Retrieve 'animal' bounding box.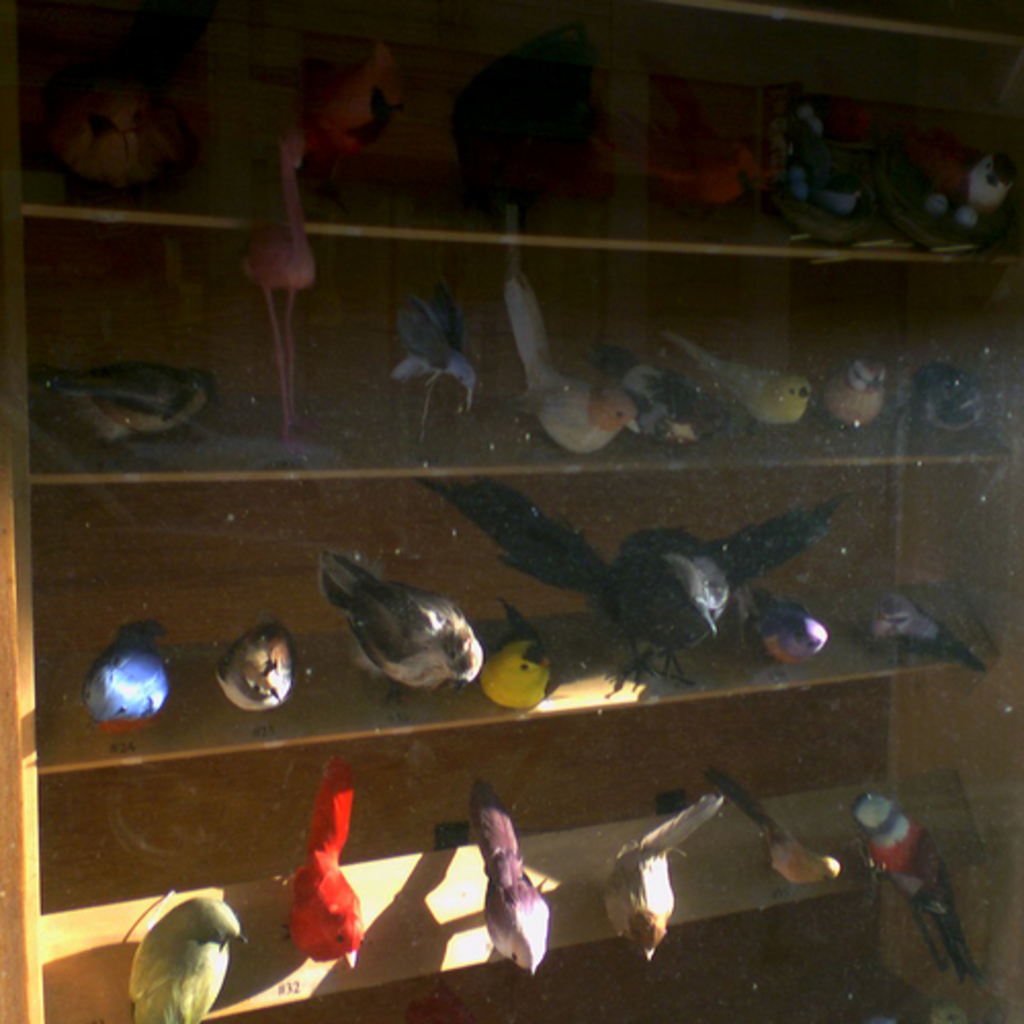
Bounding box: l=209, t=623, r=293, b=733.
